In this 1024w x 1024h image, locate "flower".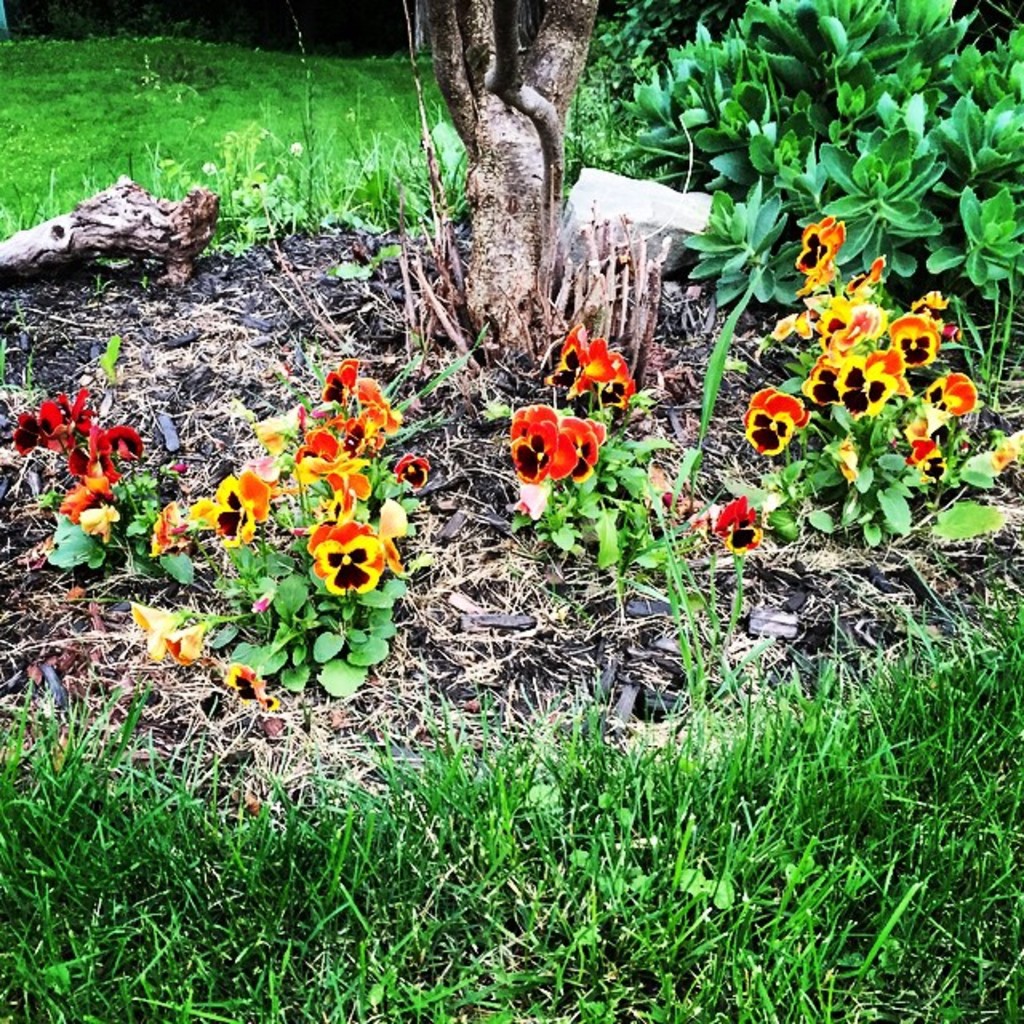
Bounding box: (left=130, top=603, right=179, bottom=662).
